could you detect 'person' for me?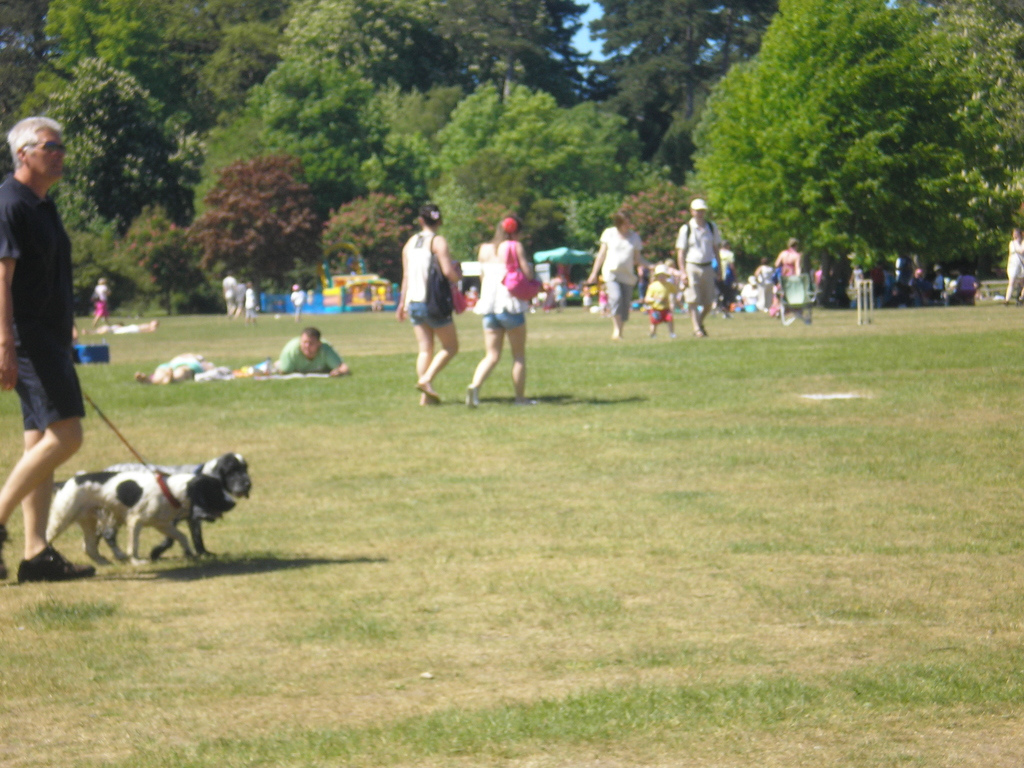
Detection result: box(250, 285, 252, 311).
